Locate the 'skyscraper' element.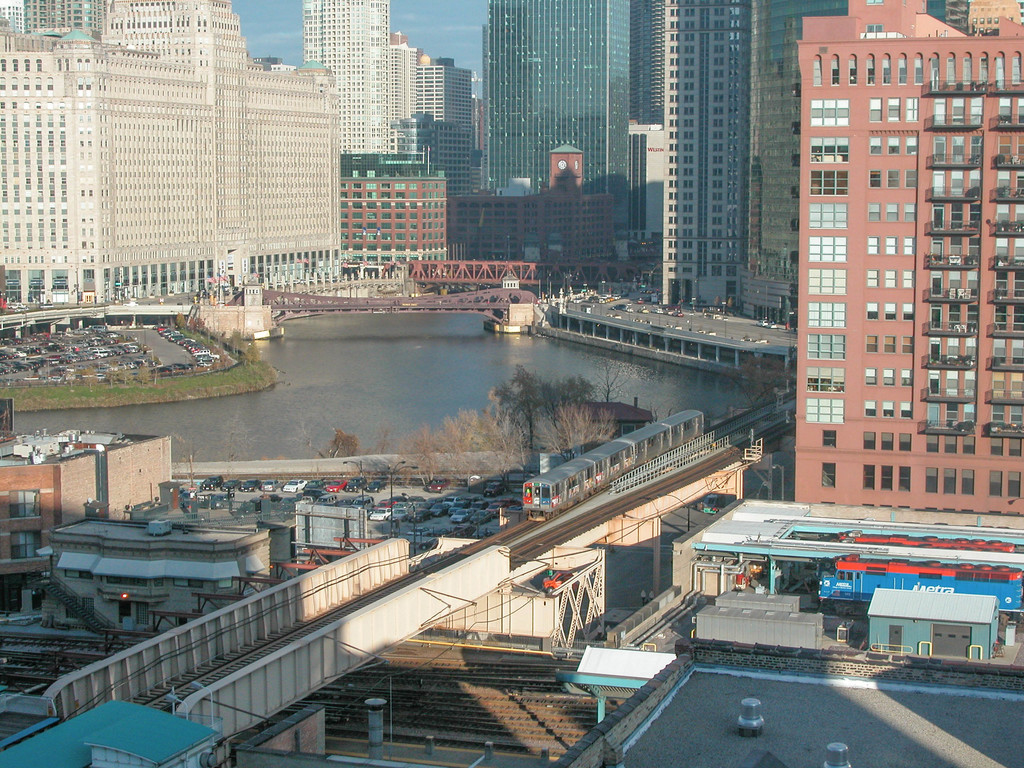
Element bbox: locate(638, 0, 741, 319).
